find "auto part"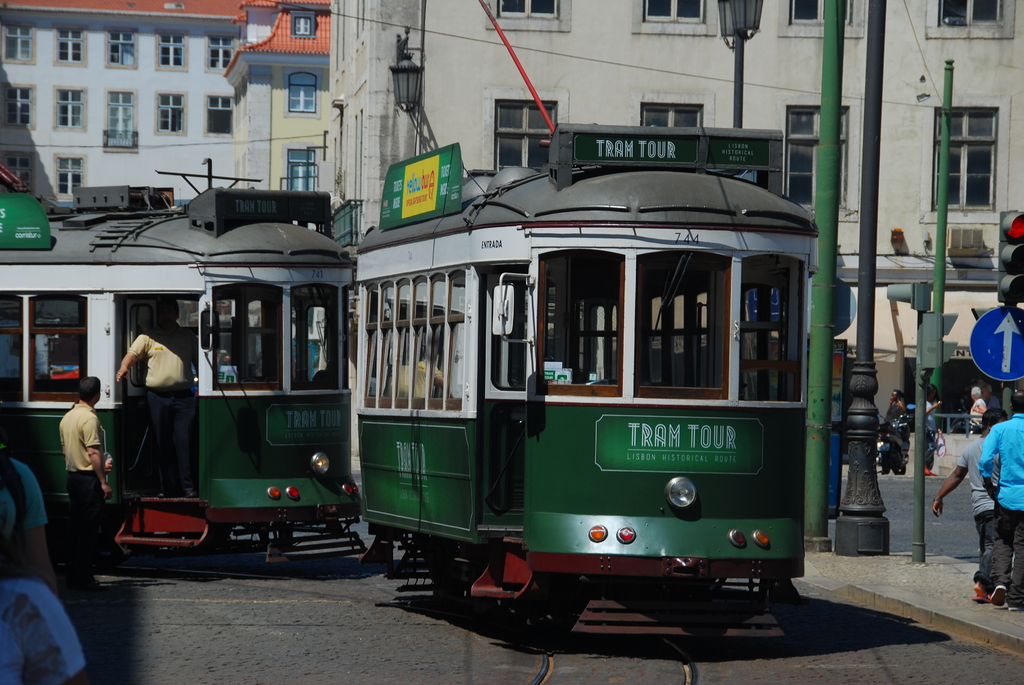
select_region(492, 284, 514, 338)
